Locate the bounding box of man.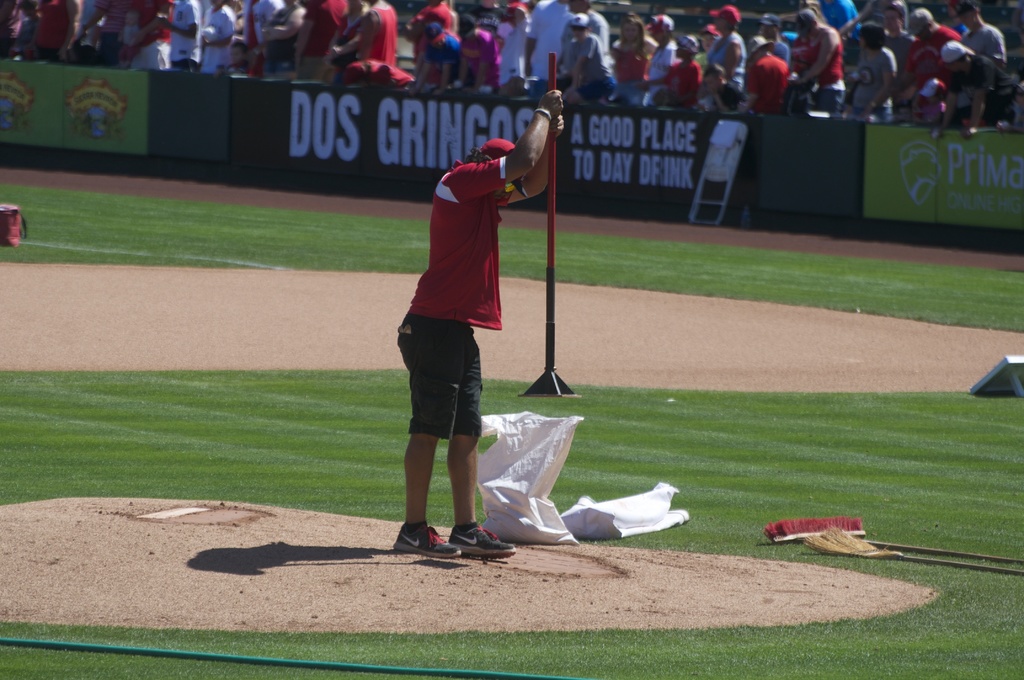
Bounding box: l=261, t=0, r=315, b=83.
